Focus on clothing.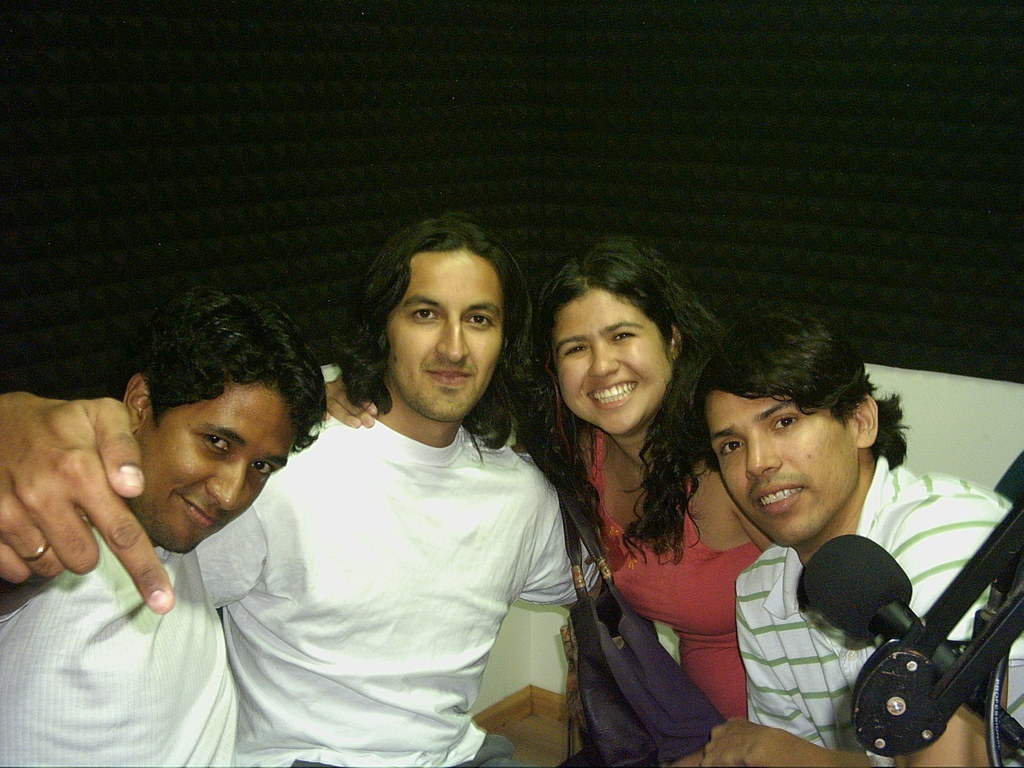
Focused at select_region(0, 516, 239, 767).
